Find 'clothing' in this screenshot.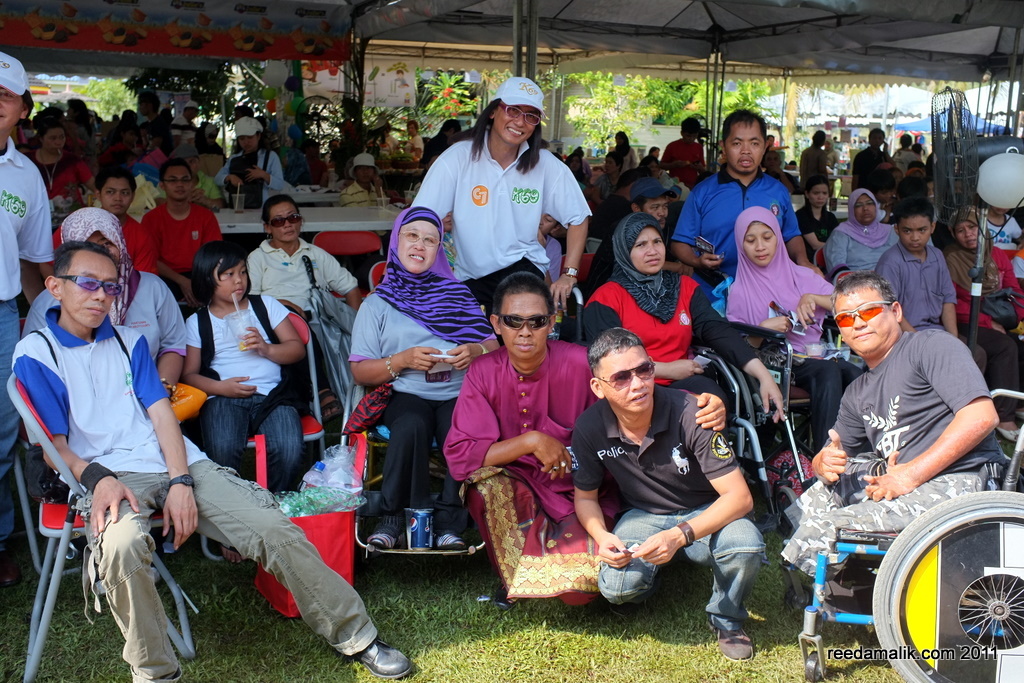
The bounding box for 'clothing' is 789, 460, 974, 576.
